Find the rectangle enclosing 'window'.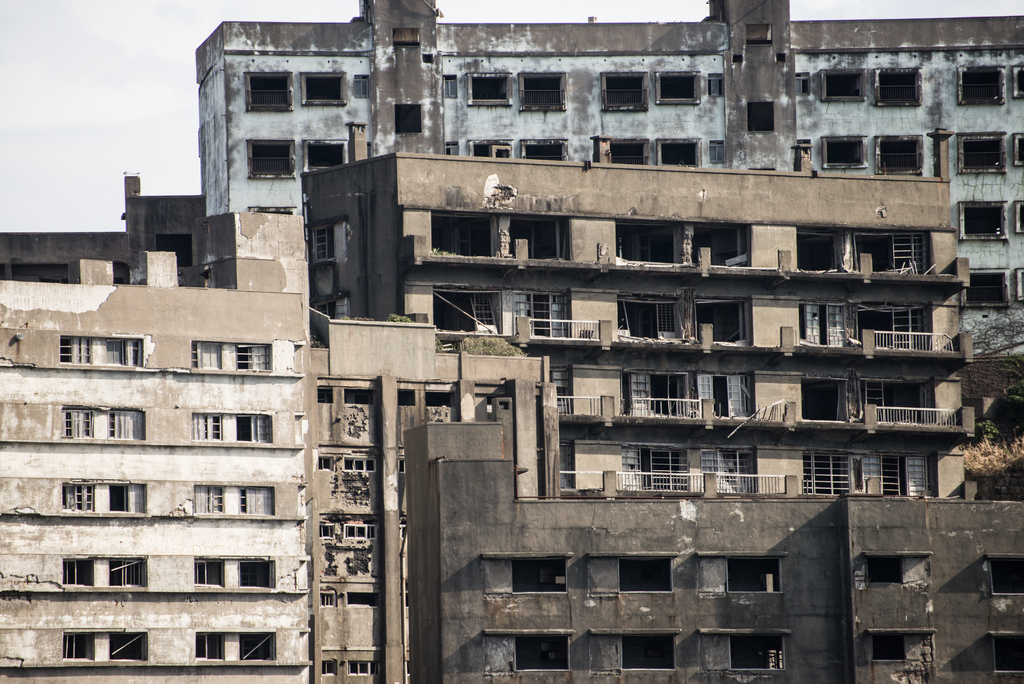
[246,141,291,174].
